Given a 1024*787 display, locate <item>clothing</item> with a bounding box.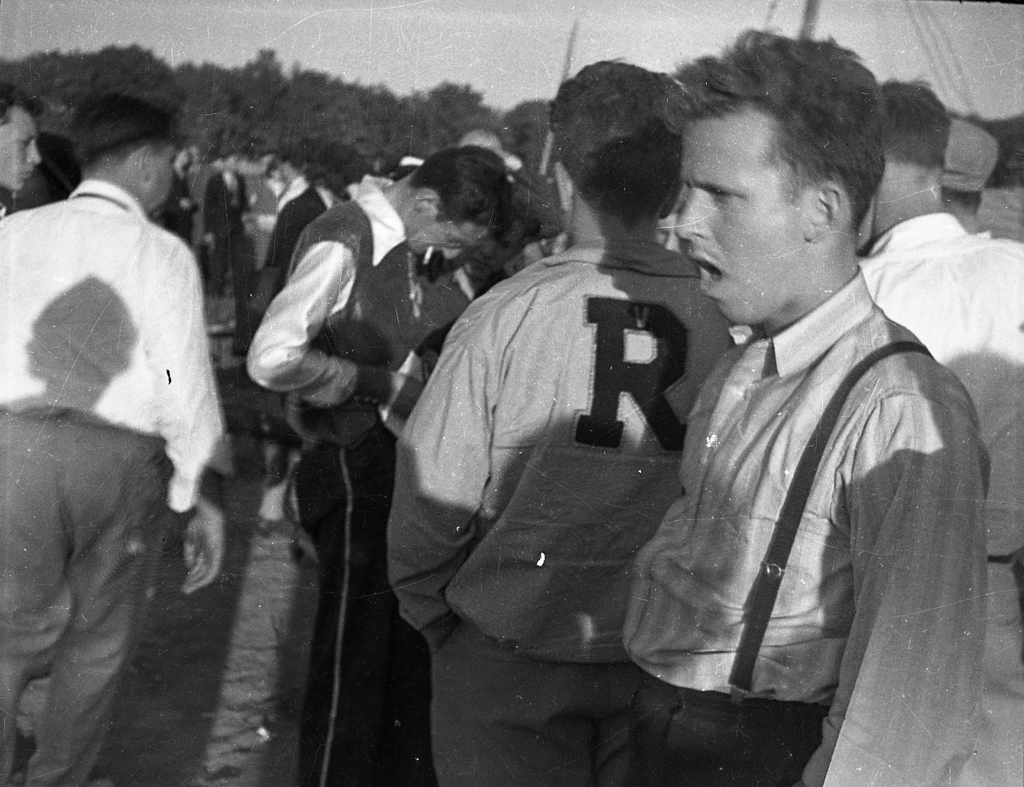
Located: [left=0, top=175, right=232, bottom=785].
